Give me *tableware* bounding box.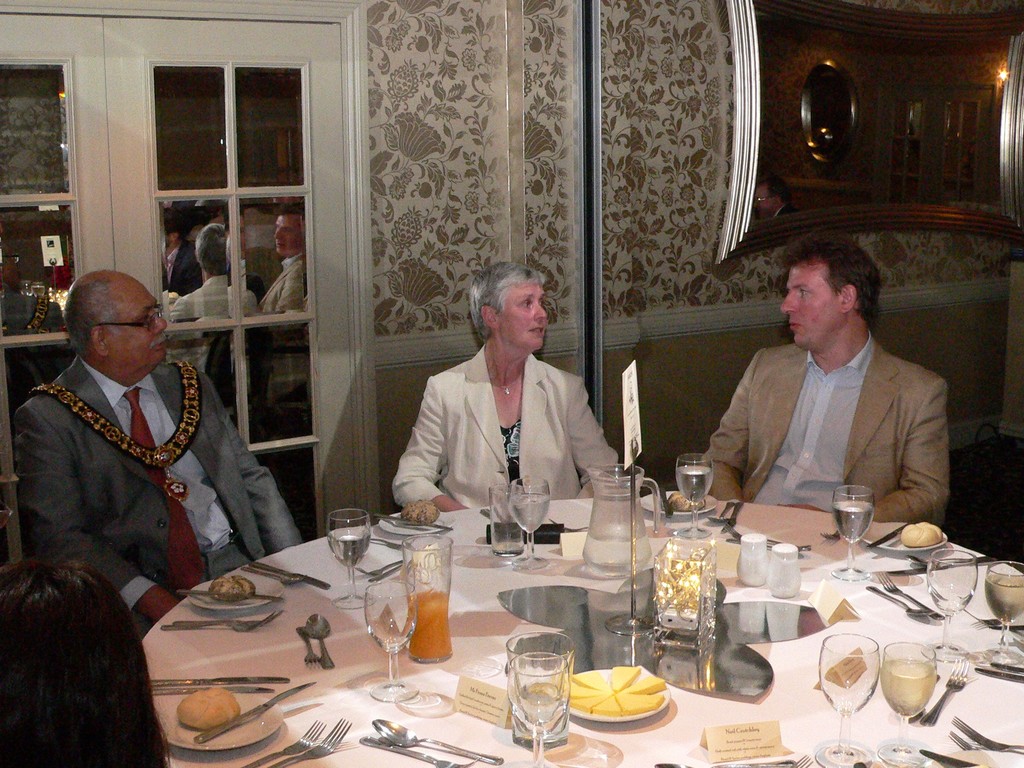
571/671/672/721.
